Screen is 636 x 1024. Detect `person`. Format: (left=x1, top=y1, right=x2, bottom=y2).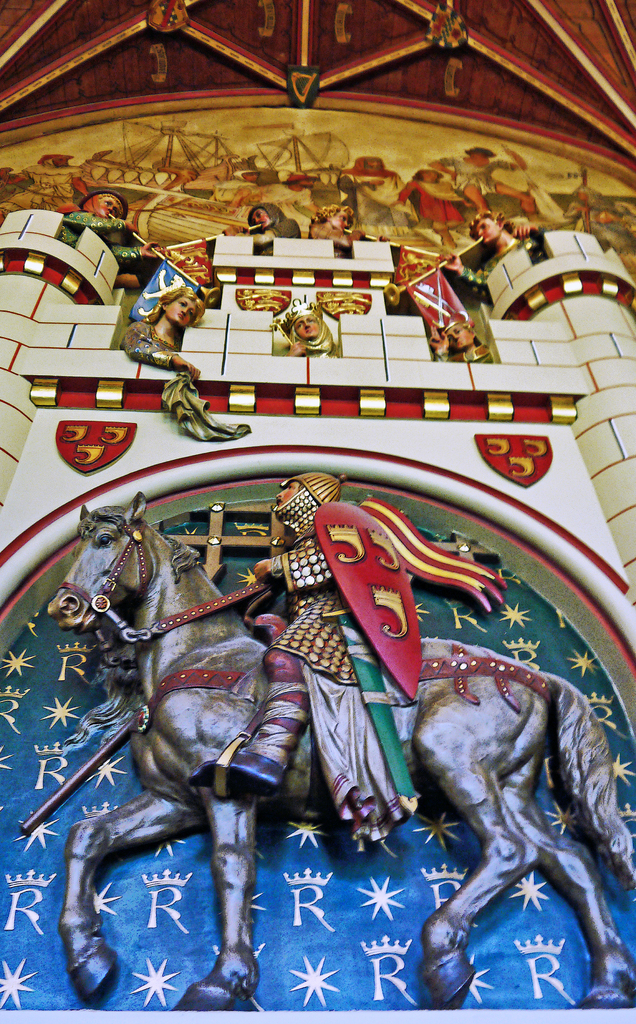
(left=307, top=203, right=391, bottom=257).
